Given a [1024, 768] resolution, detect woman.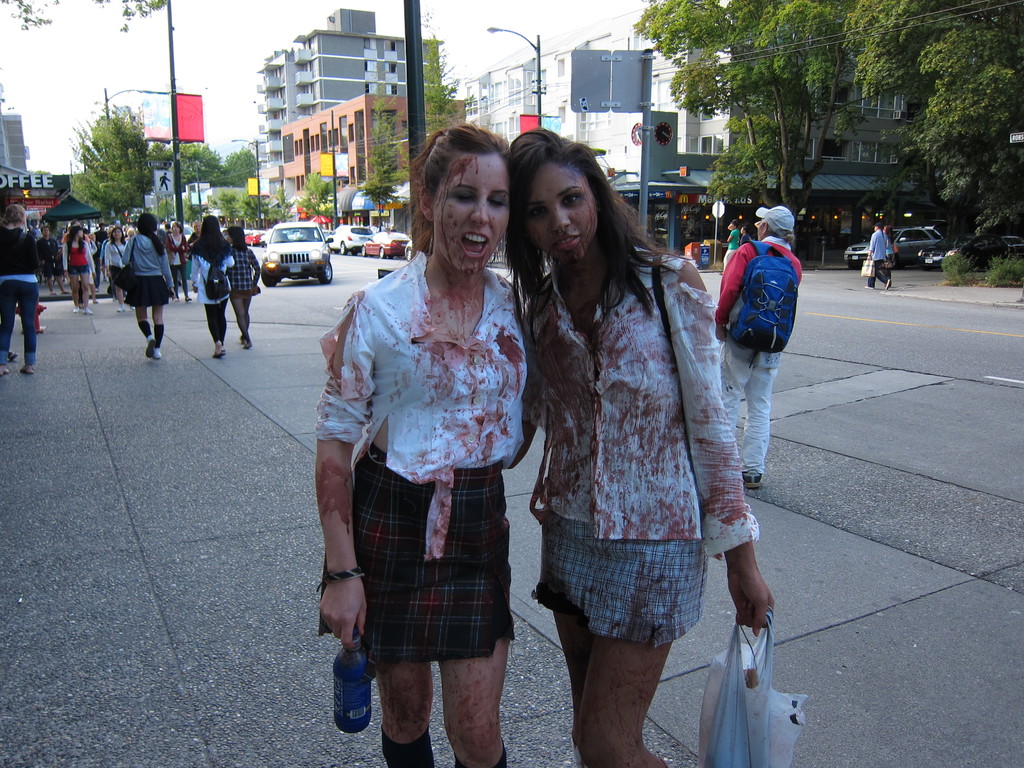
506 122 754 737.
